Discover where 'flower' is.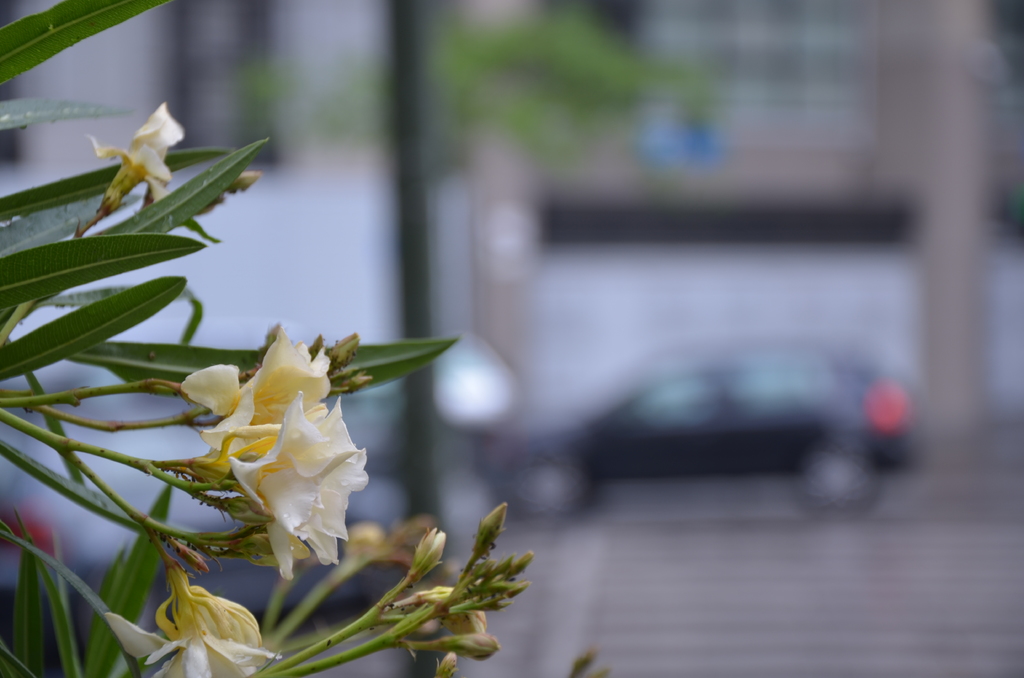
Discovered at select_region(163, 326, 385, 588).
